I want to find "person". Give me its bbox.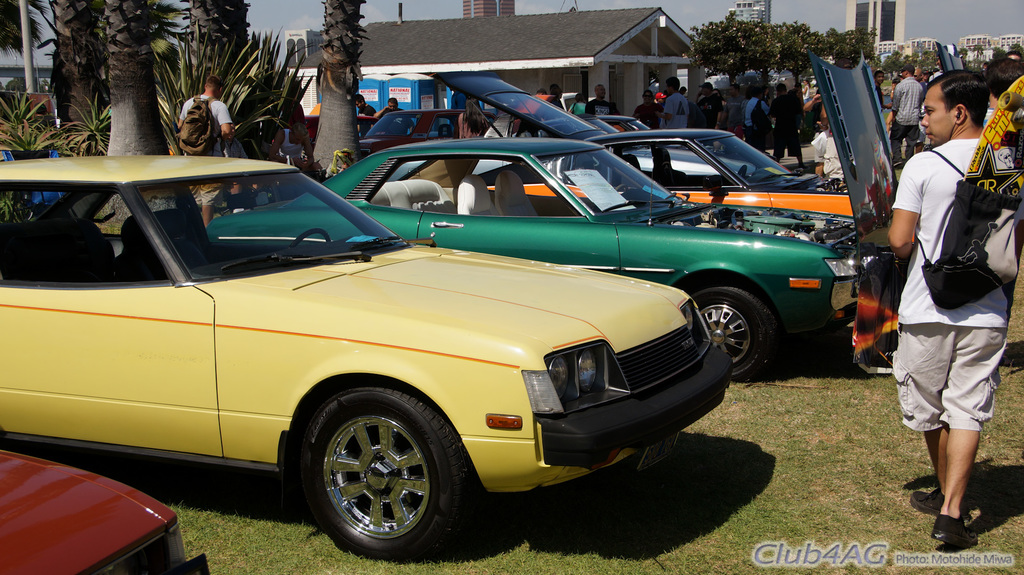
714/88/723/101.
